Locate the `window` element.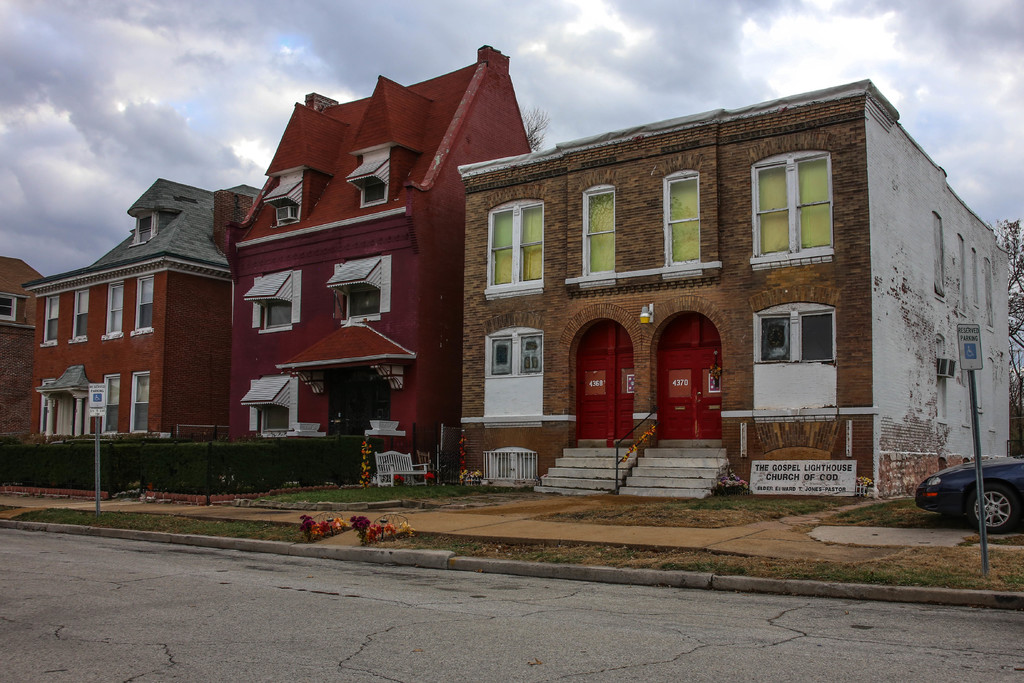
Element bbox: x1=580 y1=186 x2=614 y2=278.
